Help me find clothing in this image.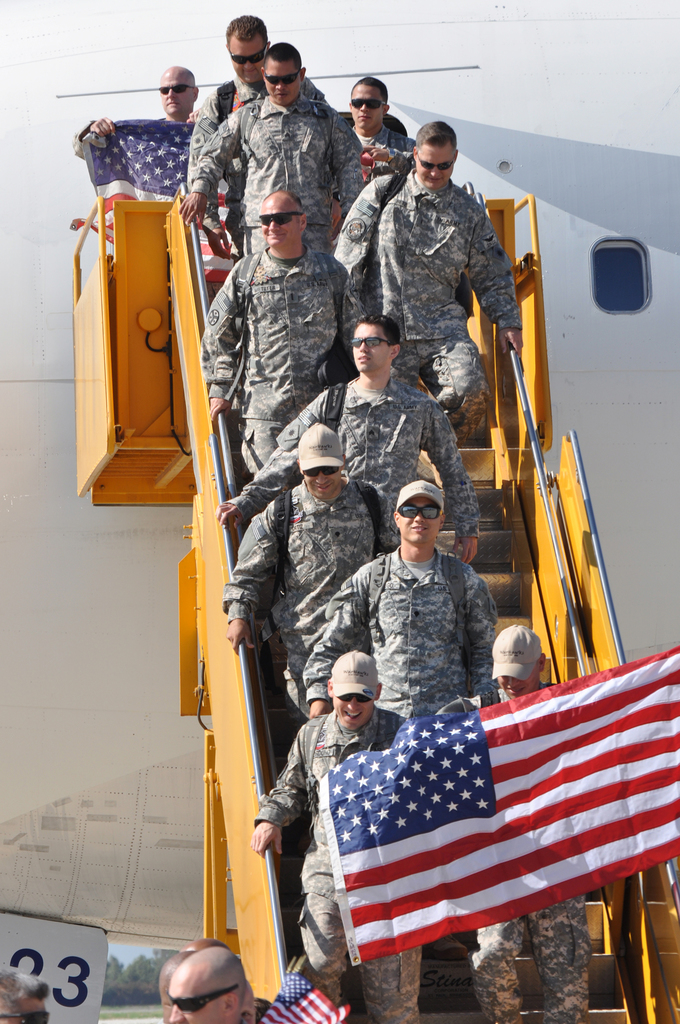
Found it: detection(202, 252, 346, 484).
